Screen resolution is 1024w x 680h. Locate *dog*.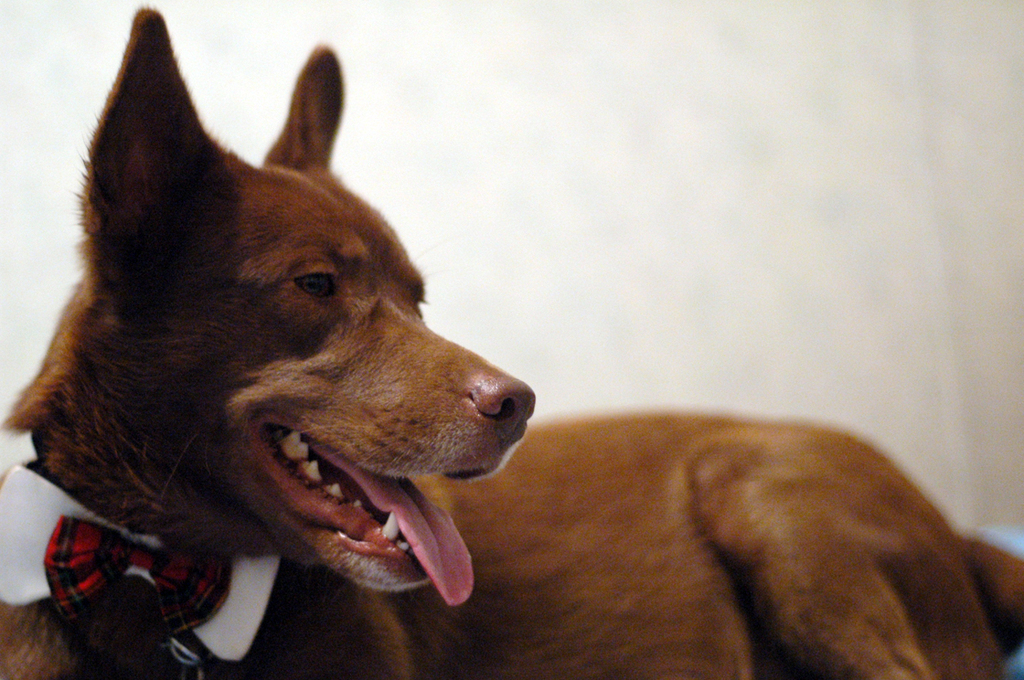
<bbox>0, 5, 1023, 679</bbox>.
